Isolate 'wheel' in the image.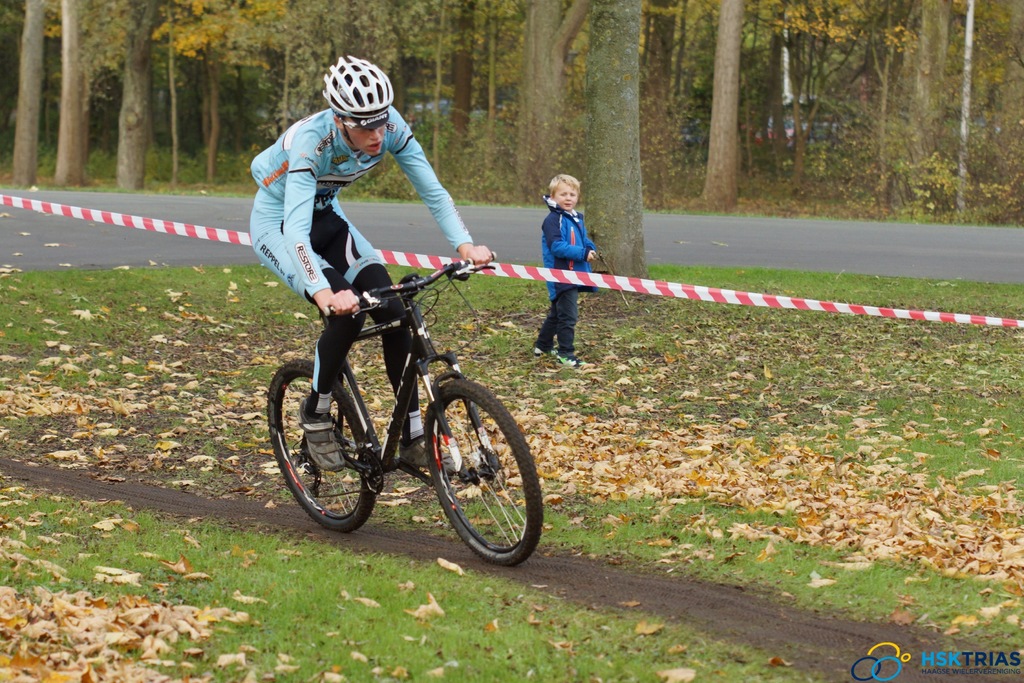
Isolated region: rect(255, 352, 376, 534).
